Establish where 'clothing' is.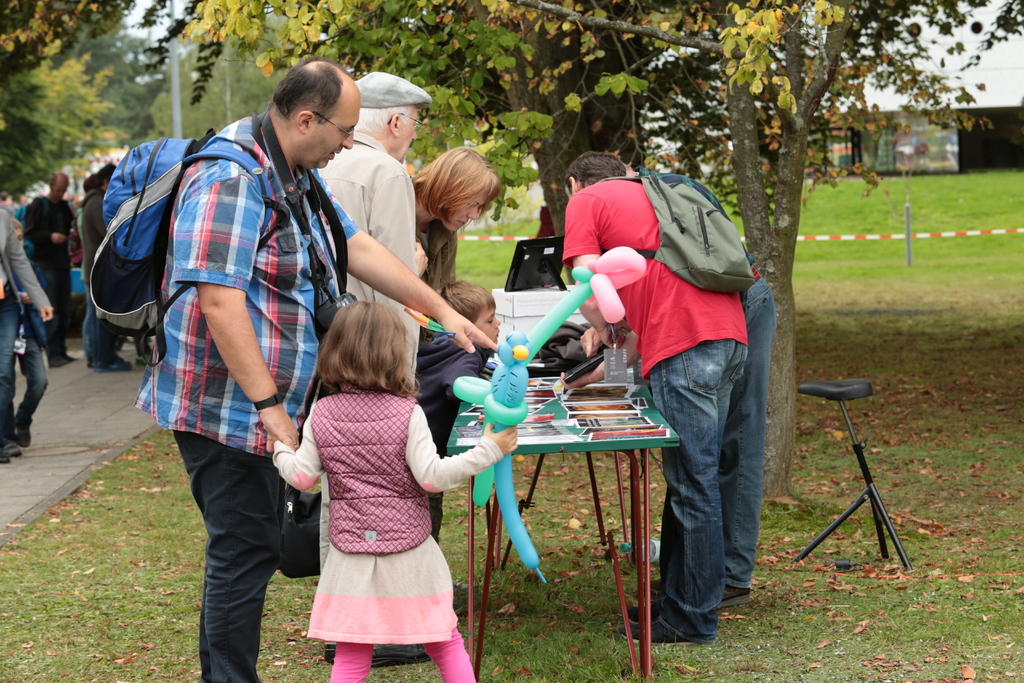
Established at 420,325,486,550.
